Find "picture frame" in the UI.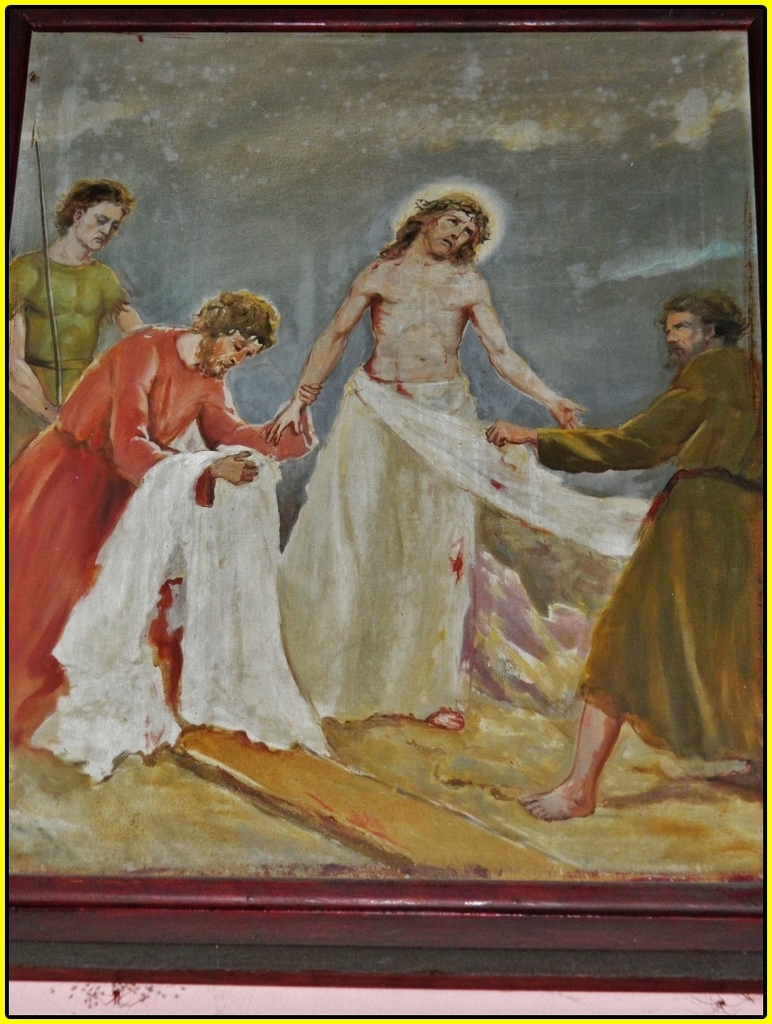
UI element at bbox=(0, 14, 771, 1009).
